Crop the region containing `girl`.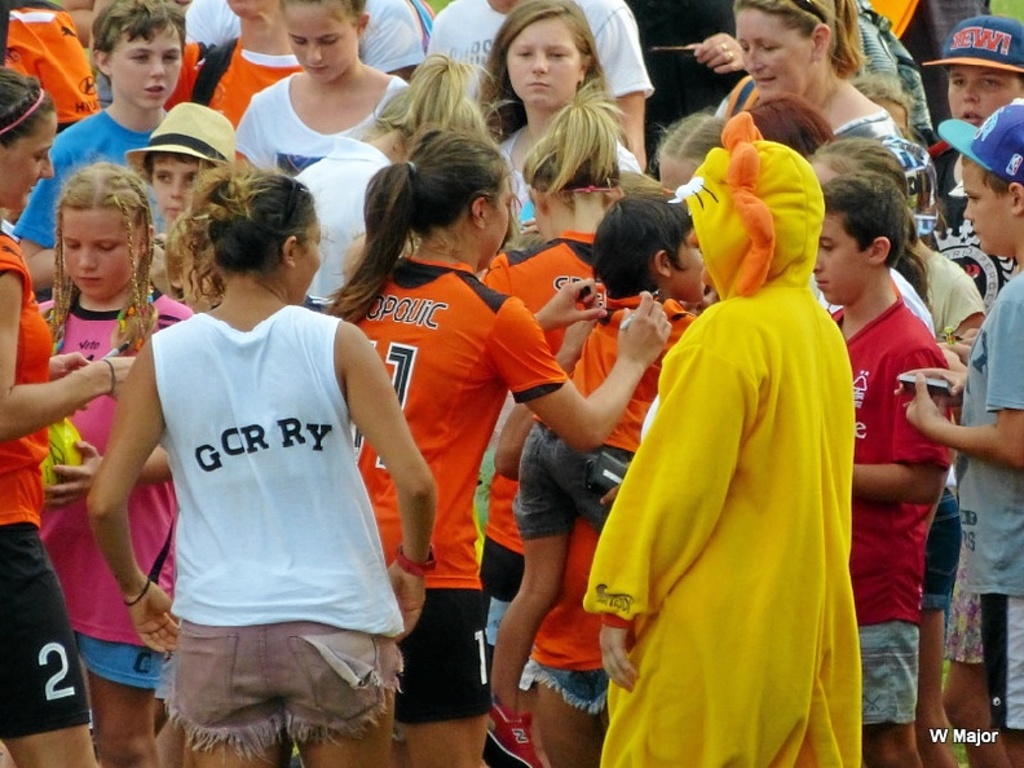
Crop region: x1=39, y1=151, x2=193, y2=767.
